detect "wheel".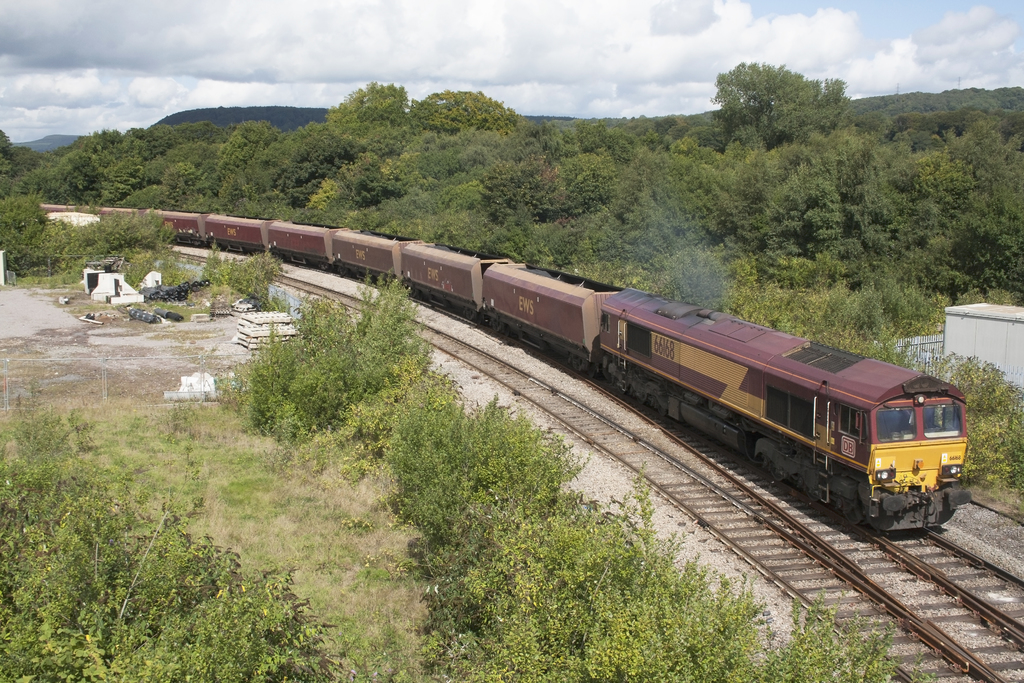
Detected at [x1=412, y1=290, x2=422, y2=302].
